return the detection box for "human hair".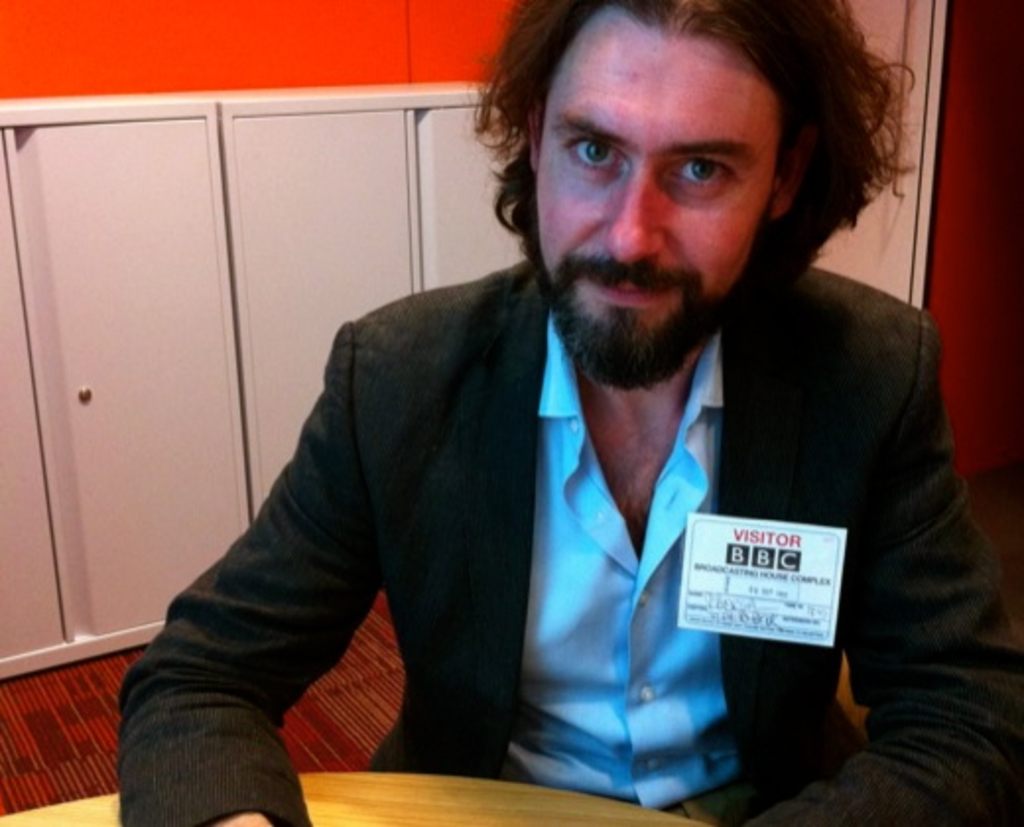
box(484, 0, 906, 313).
